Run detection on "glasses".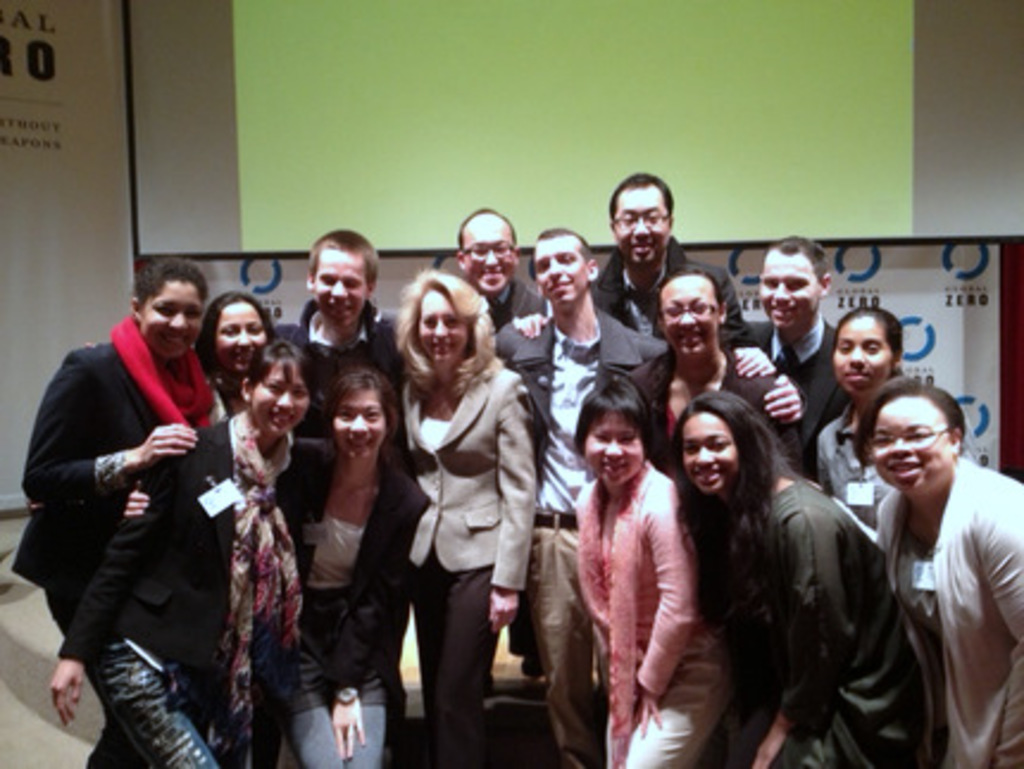
Result: (657,293,714,319).
